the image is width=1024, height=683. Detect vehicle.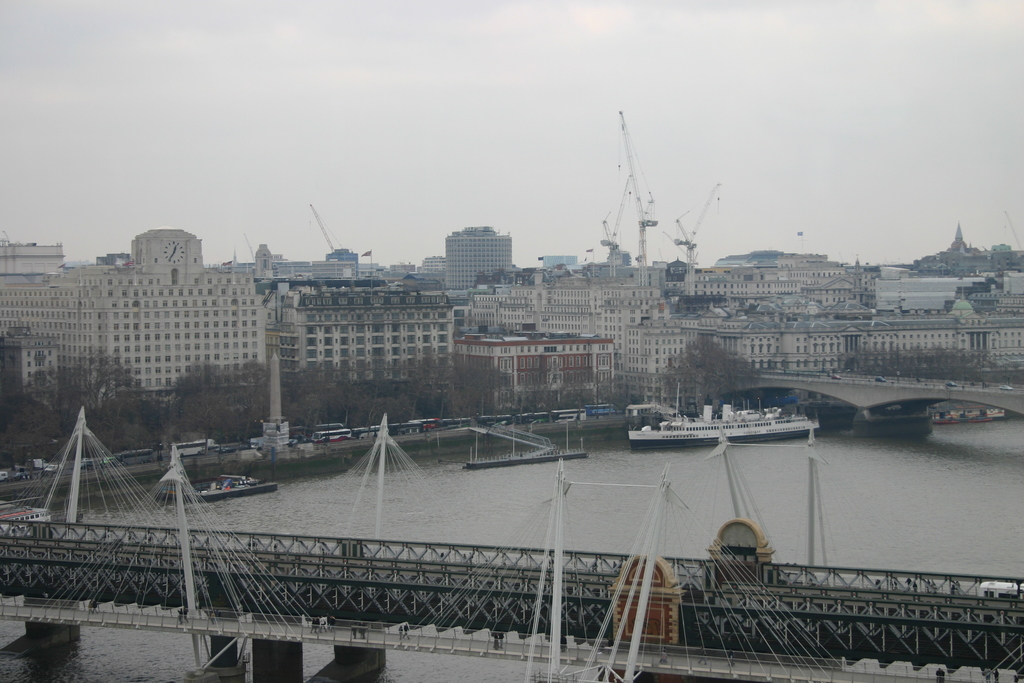
Detection: 312, 428, 353, 445.
